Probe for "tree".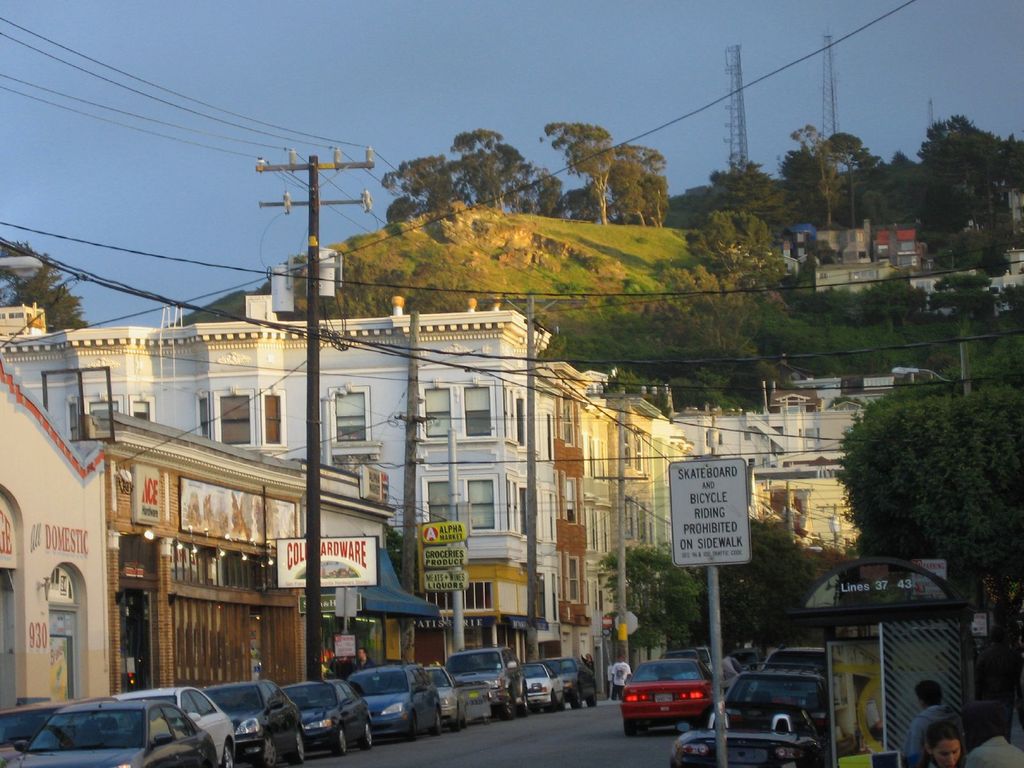
Probe result: x1=712, y1=502, x2=836, y2=650.
